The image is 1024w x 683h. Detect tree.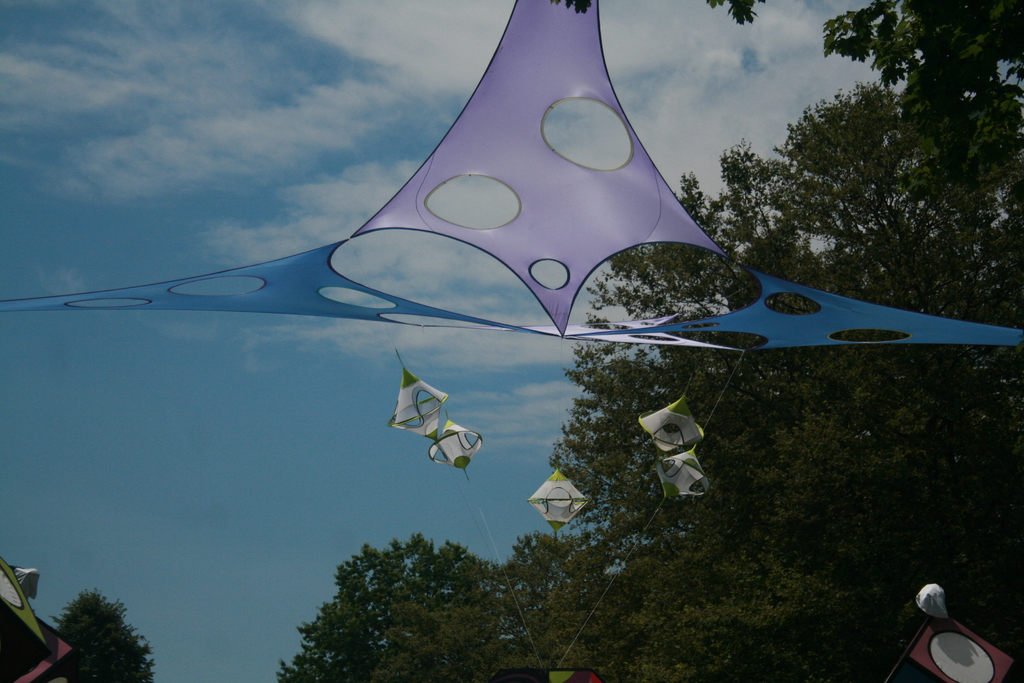
Detection: <box>262,529,538,682</box>.
